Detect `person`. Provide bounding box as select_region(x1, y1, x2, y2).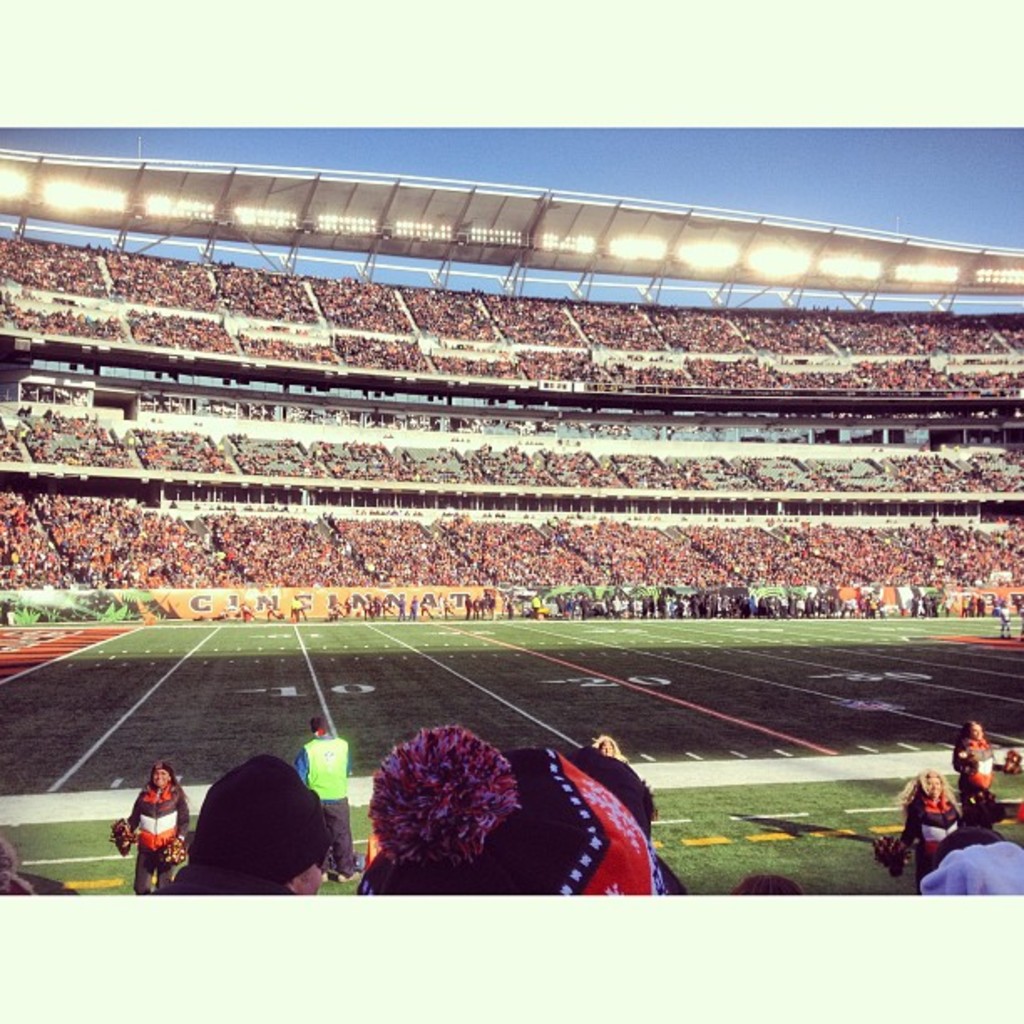
select_region(950, 714, 996, 838).
